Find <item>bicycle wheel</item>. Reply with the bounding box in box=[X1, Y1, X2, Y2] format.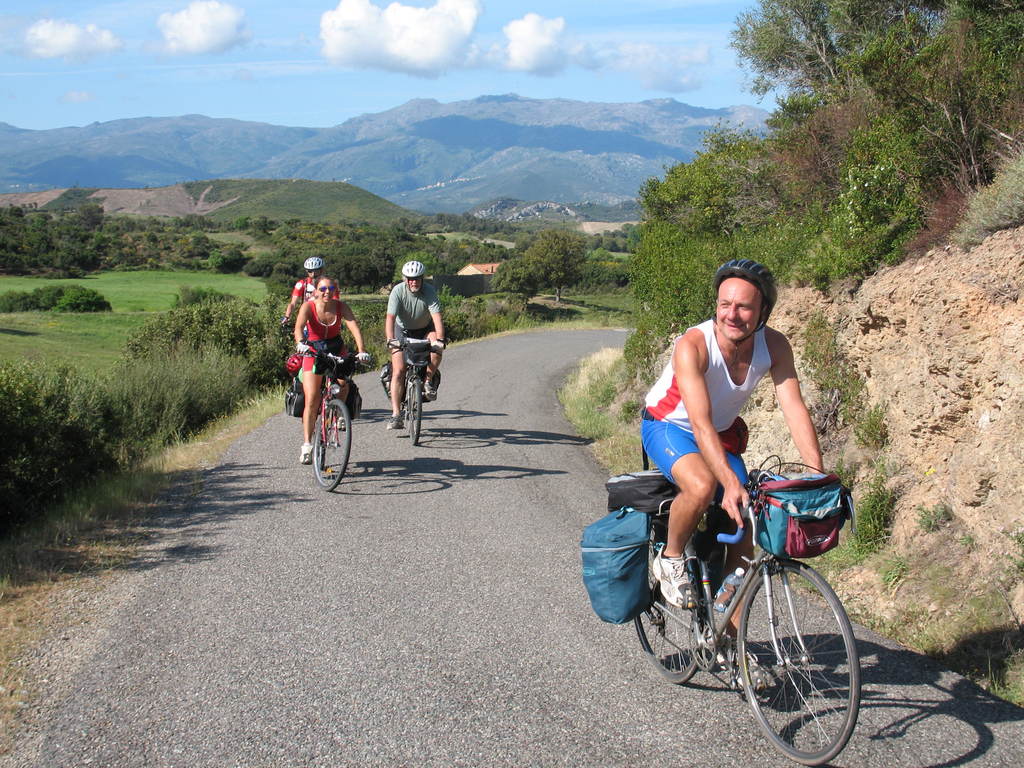
box=[310, 397, 353, 492].
